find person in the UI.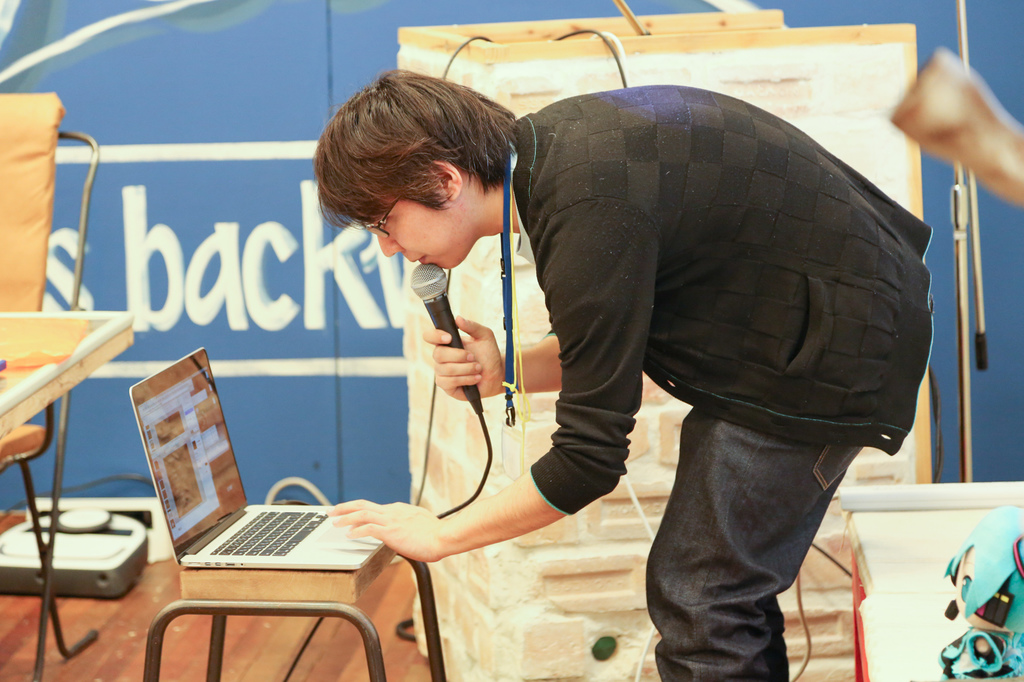
UI element at pyautogui.locateOnScreen(314, 67, 935, 681).
